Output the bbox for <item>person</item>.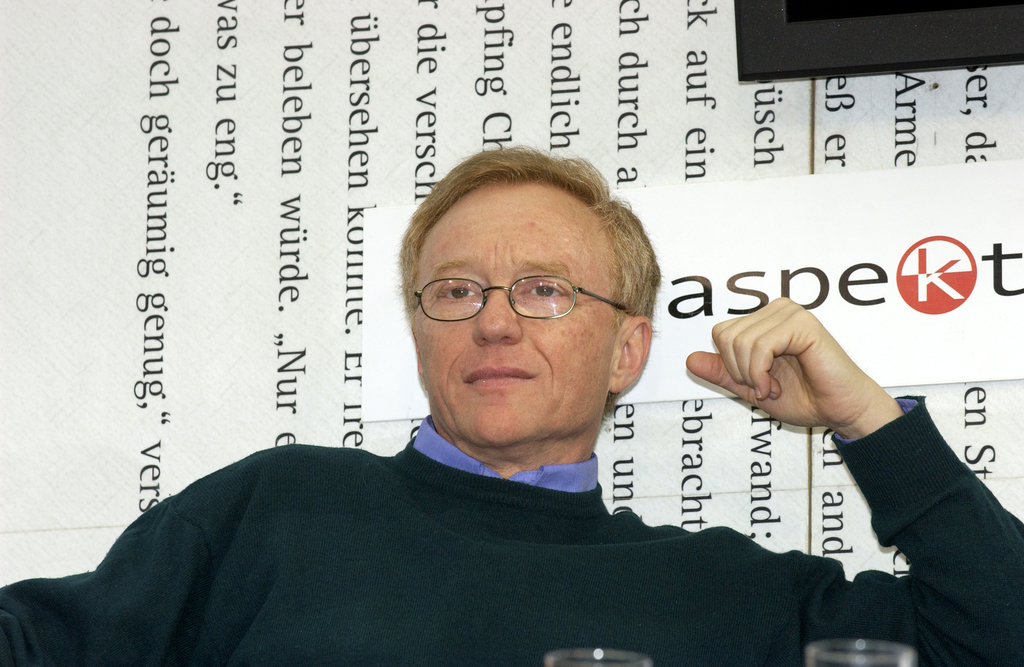
left=0, top=139, right=1023, bottom=666.
